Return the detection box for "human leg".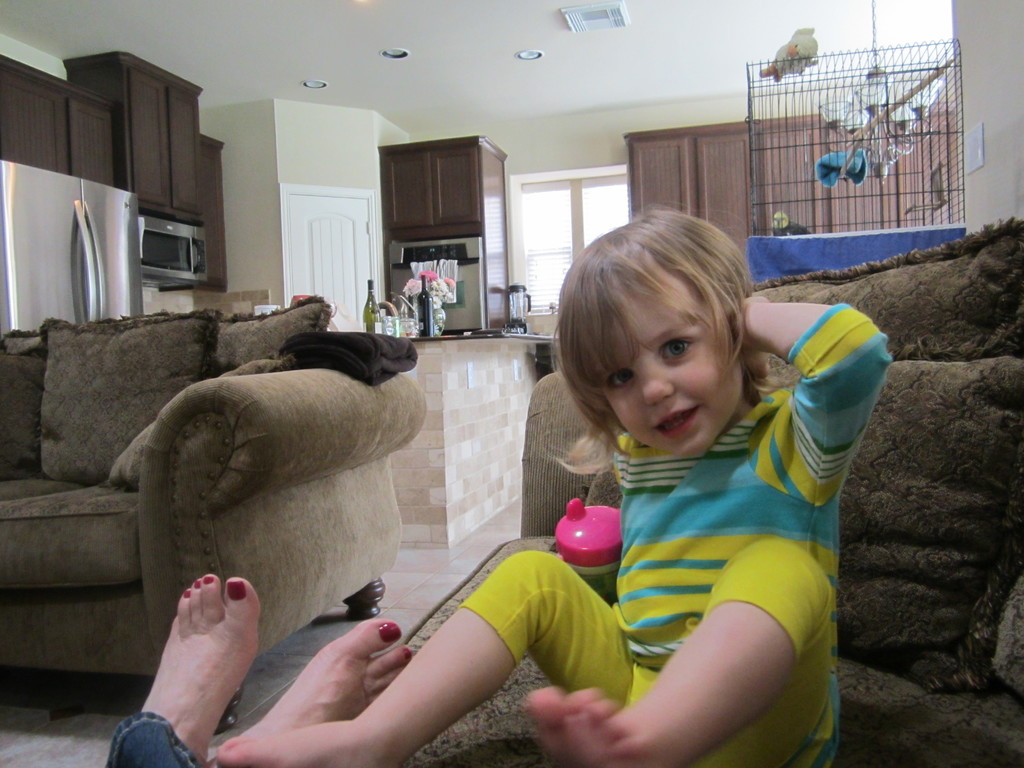
[x1=107, y1=572, x2=256, y2=767].
